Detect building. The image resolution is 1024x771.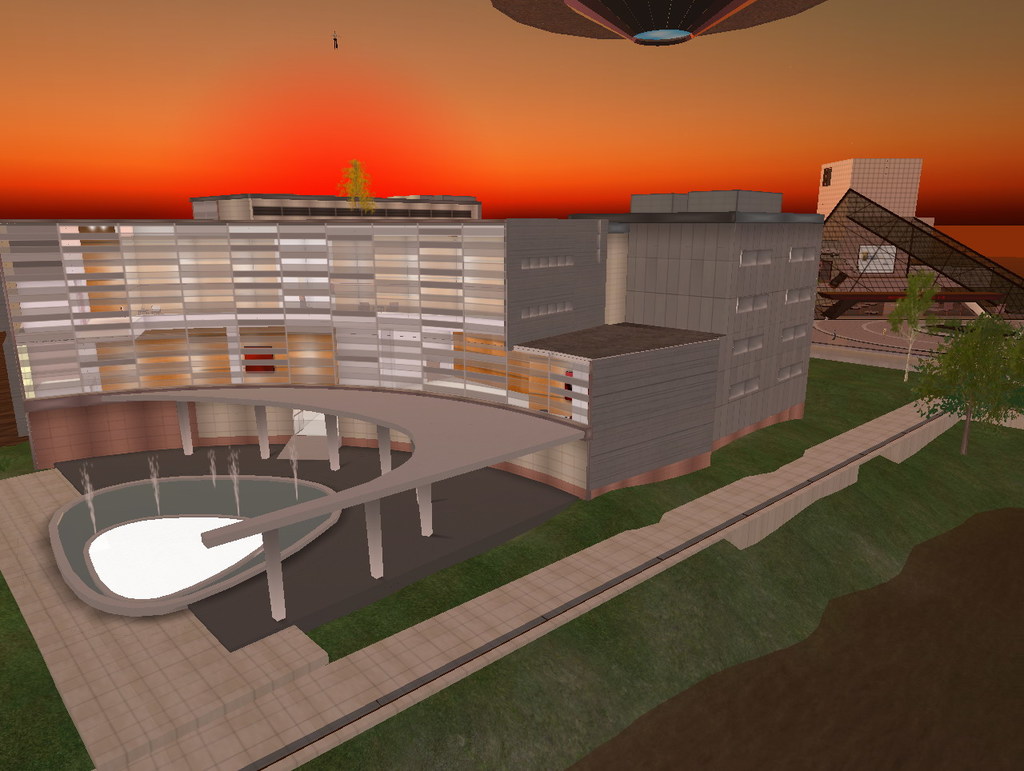
bbox=(817, 157, 1005, 318).
